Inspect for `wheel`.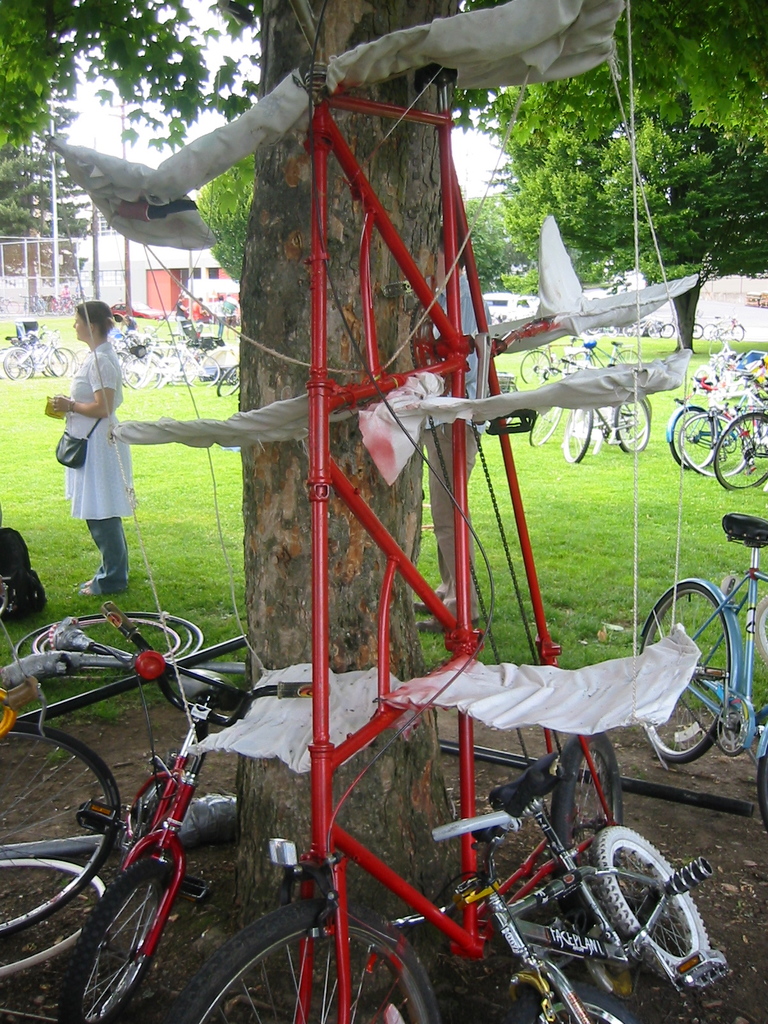
Inspection: bbox=(531, 407, 564, 444).
